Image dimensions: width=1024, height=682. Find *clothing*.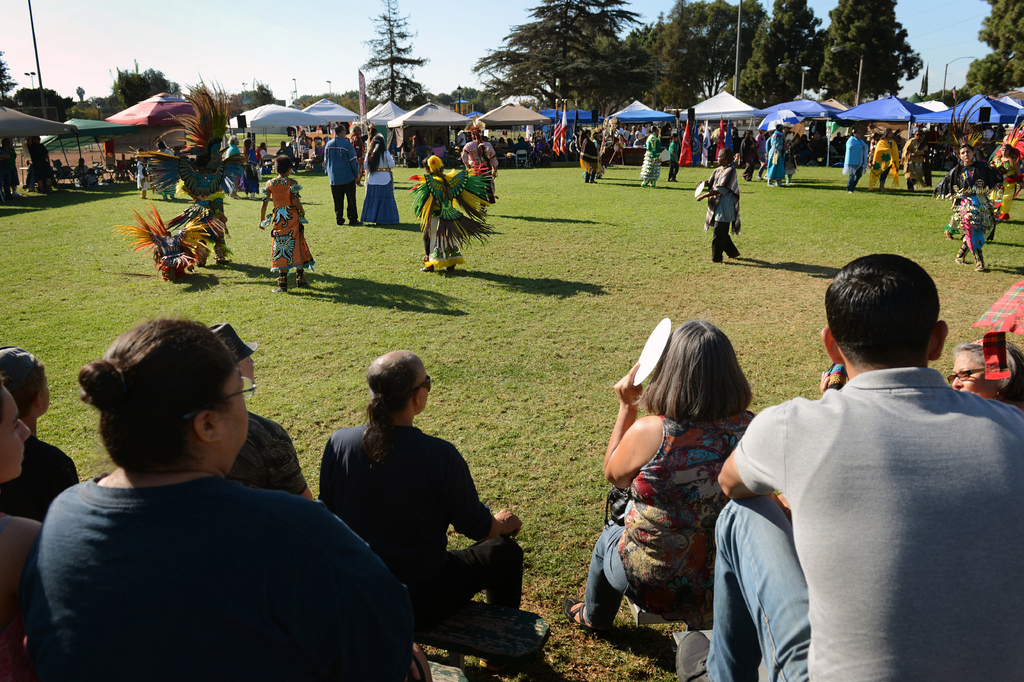
689, 169, 753, 276.
